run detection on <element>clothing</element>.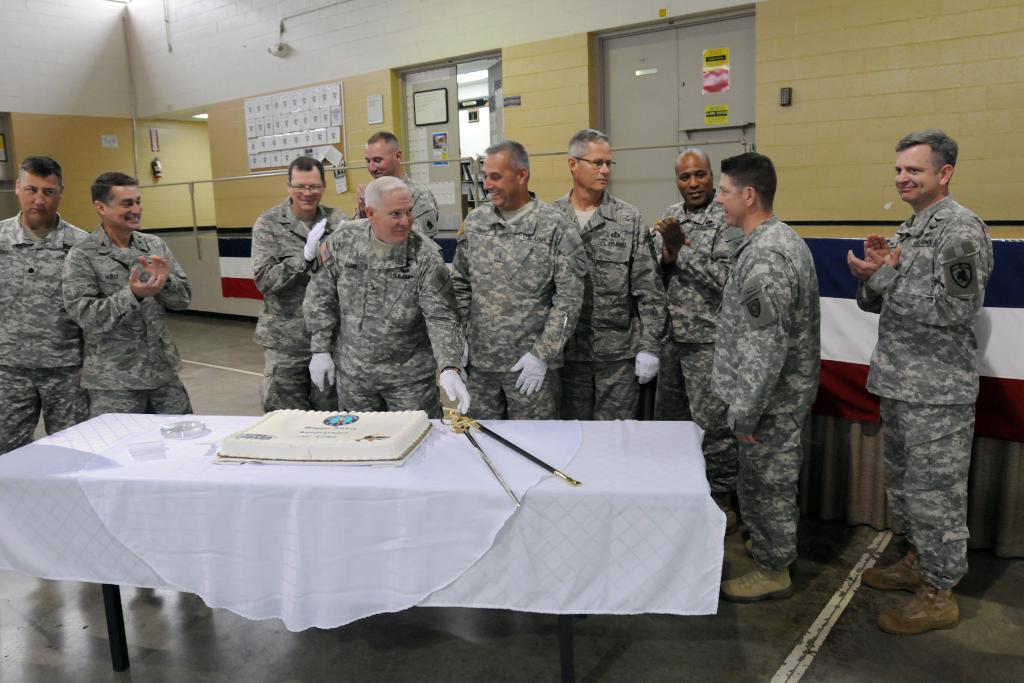
Result: (0,210,93,460).
